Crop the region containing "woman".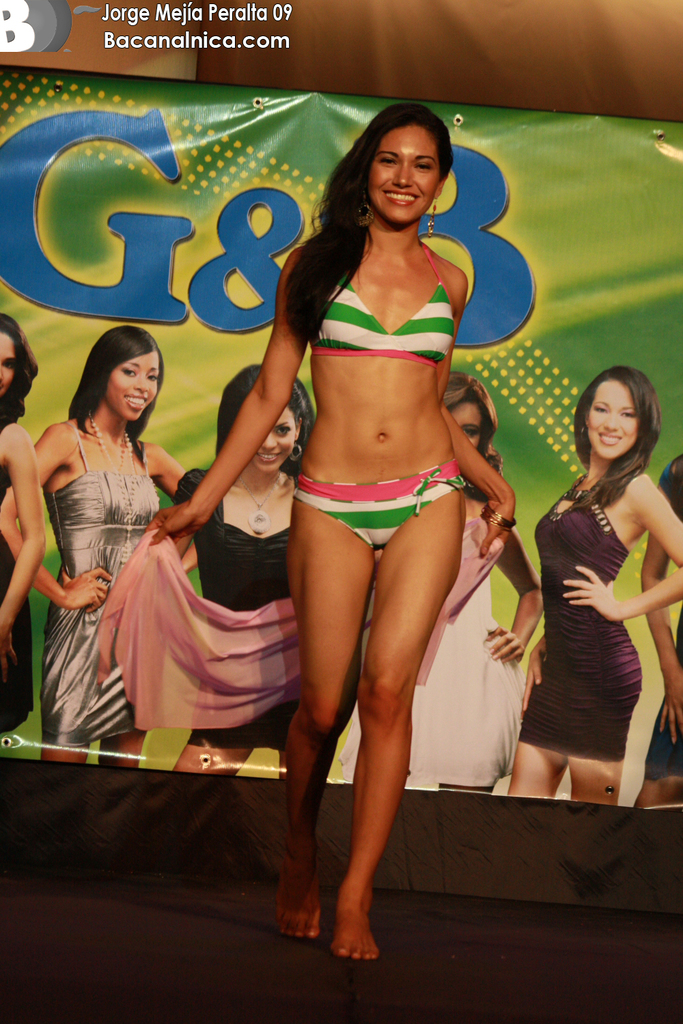
Crop region: l=164, t=352, r=326, b=767.
